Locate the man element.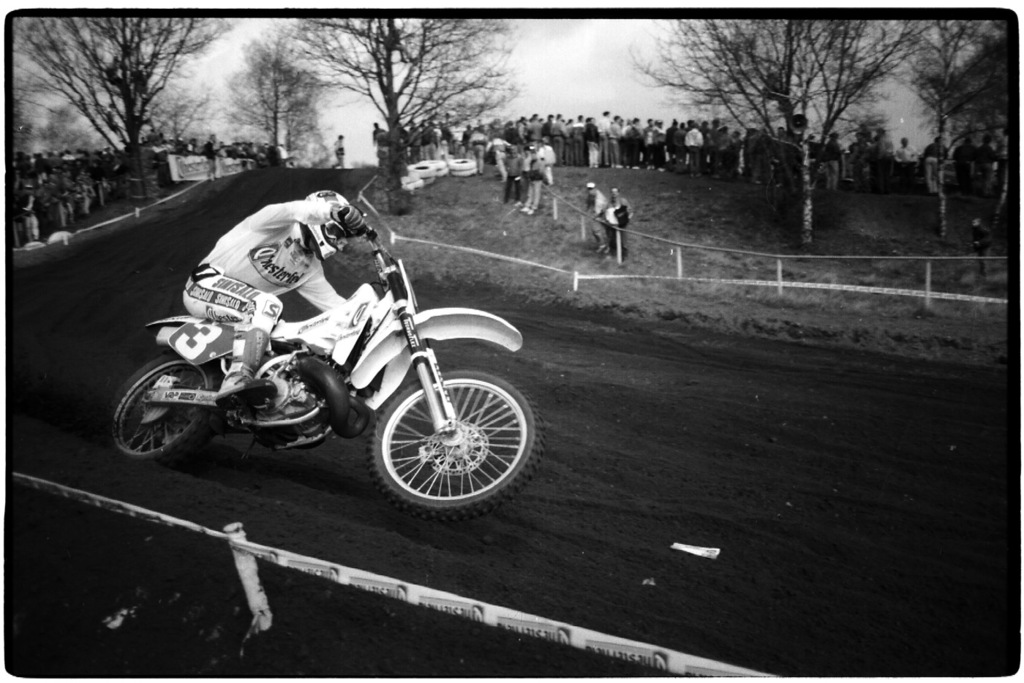
Element bbox: 520 147 528 195.
